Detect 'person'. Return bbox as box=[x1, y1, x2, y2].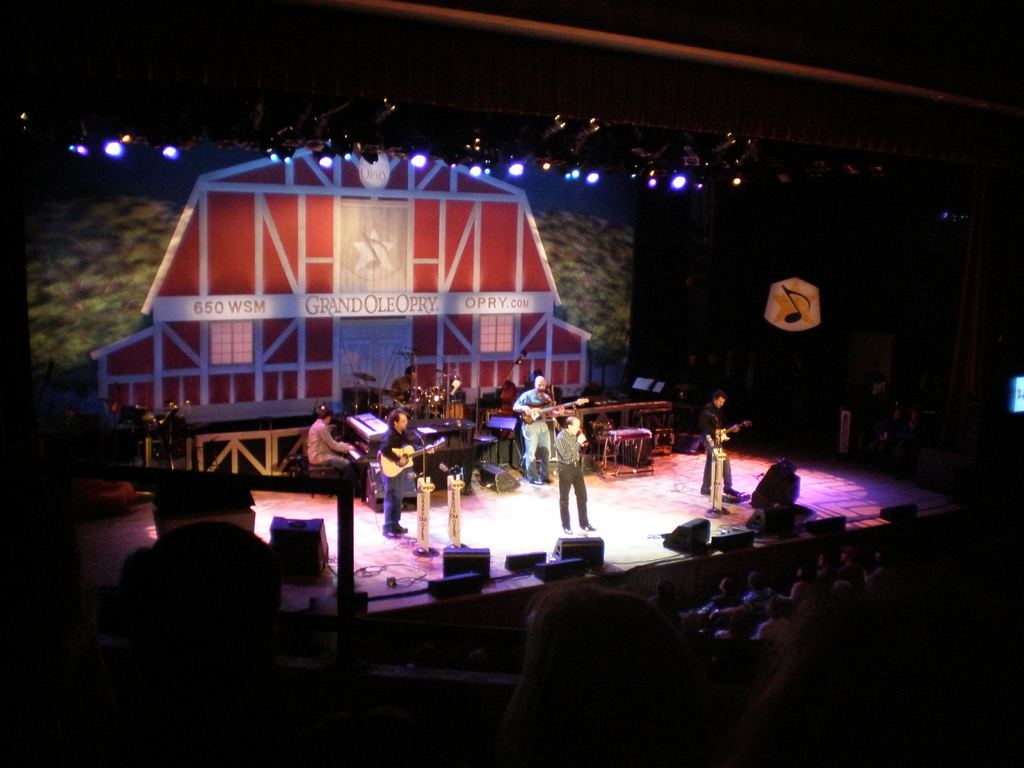
box=[697, 390, 739, 499].
